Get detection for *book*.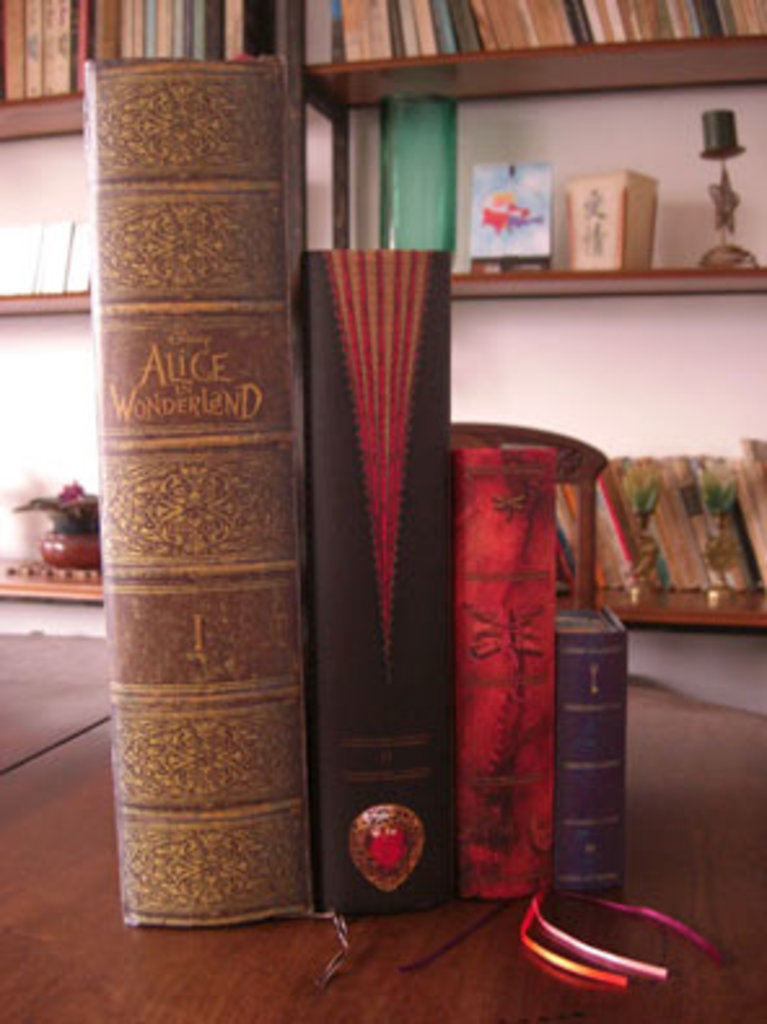
Detection: 70, 65, 316, 928.
